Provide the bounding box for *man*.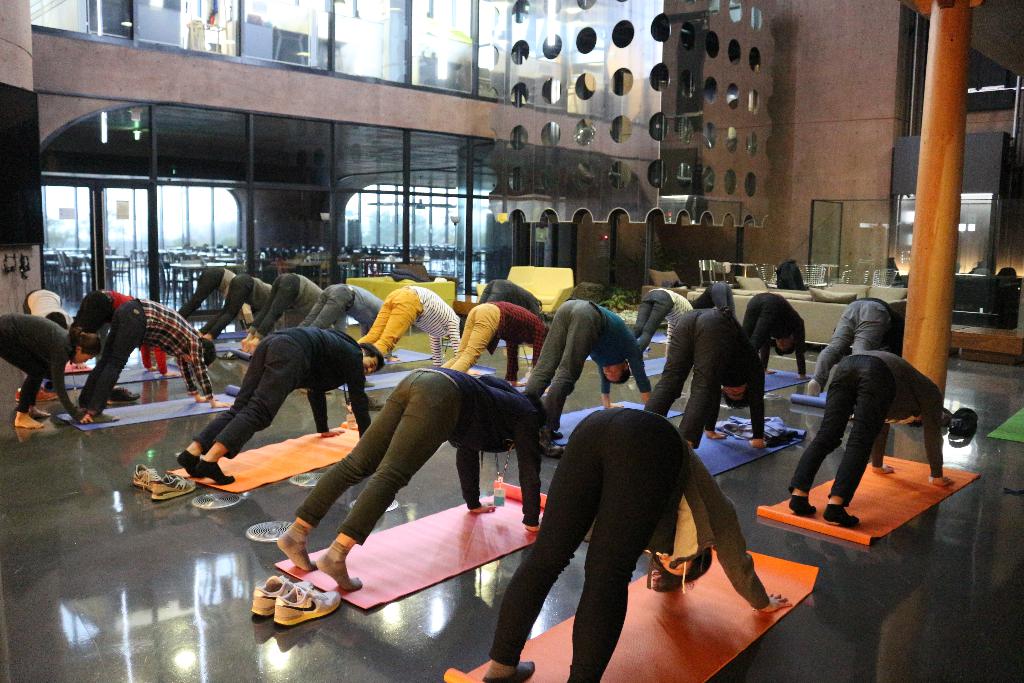
bbox(537, 307, 634, 432).
